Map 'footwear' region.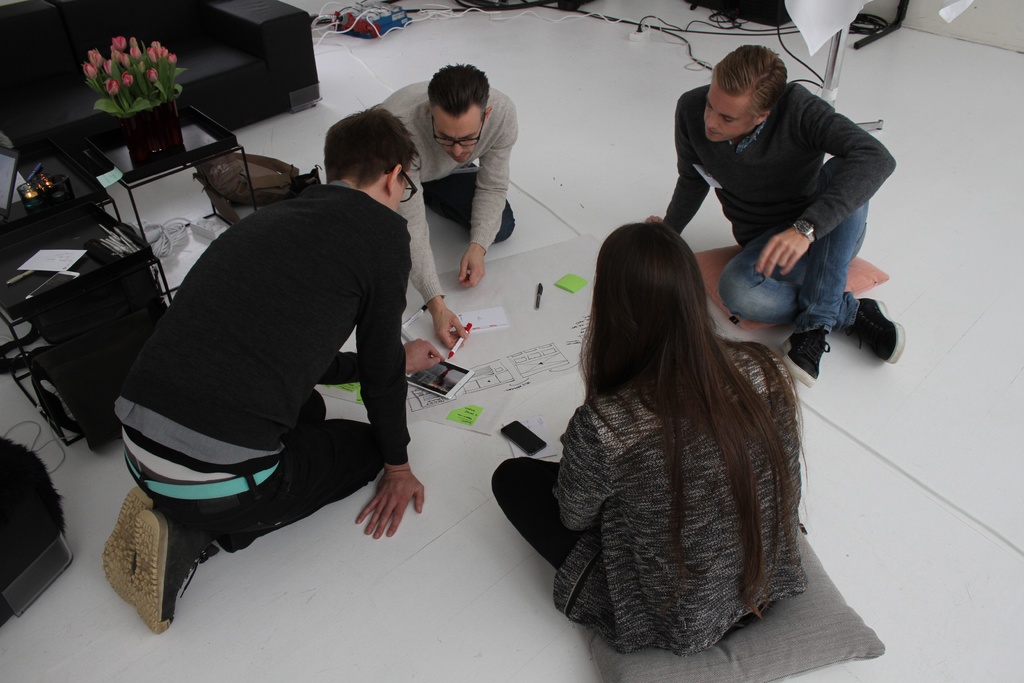
Mapped to bbox(780, 327, 831, 389).
